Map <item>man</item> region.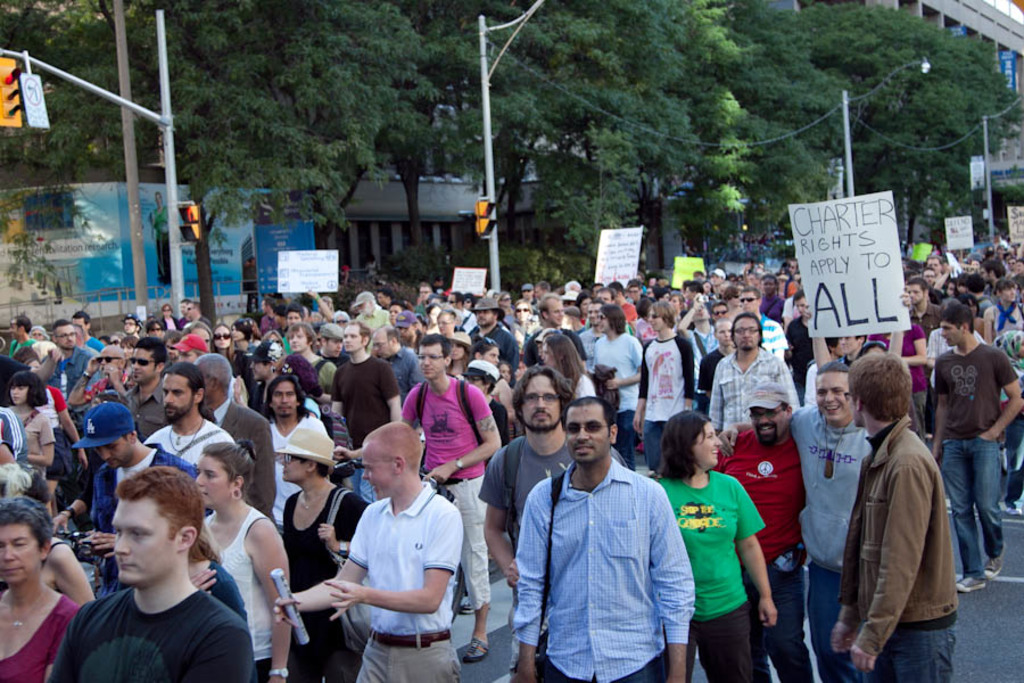
Mapped to bbox=[711, 382, 811, 682].
